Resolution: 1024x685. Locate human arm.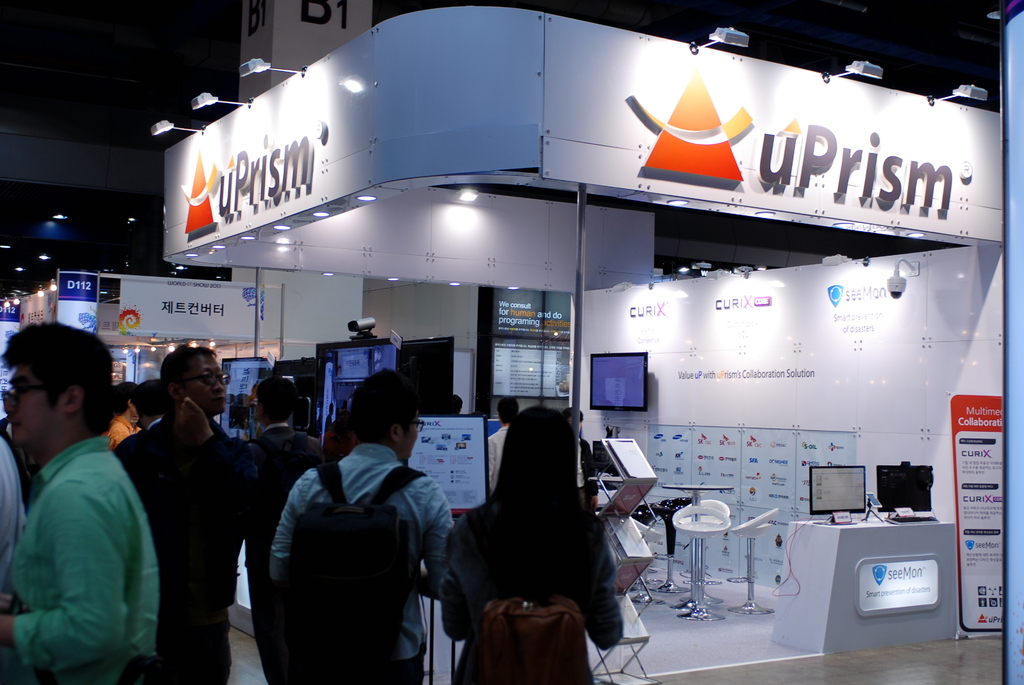
[left=488, top=436, right=495, bottom=480].
